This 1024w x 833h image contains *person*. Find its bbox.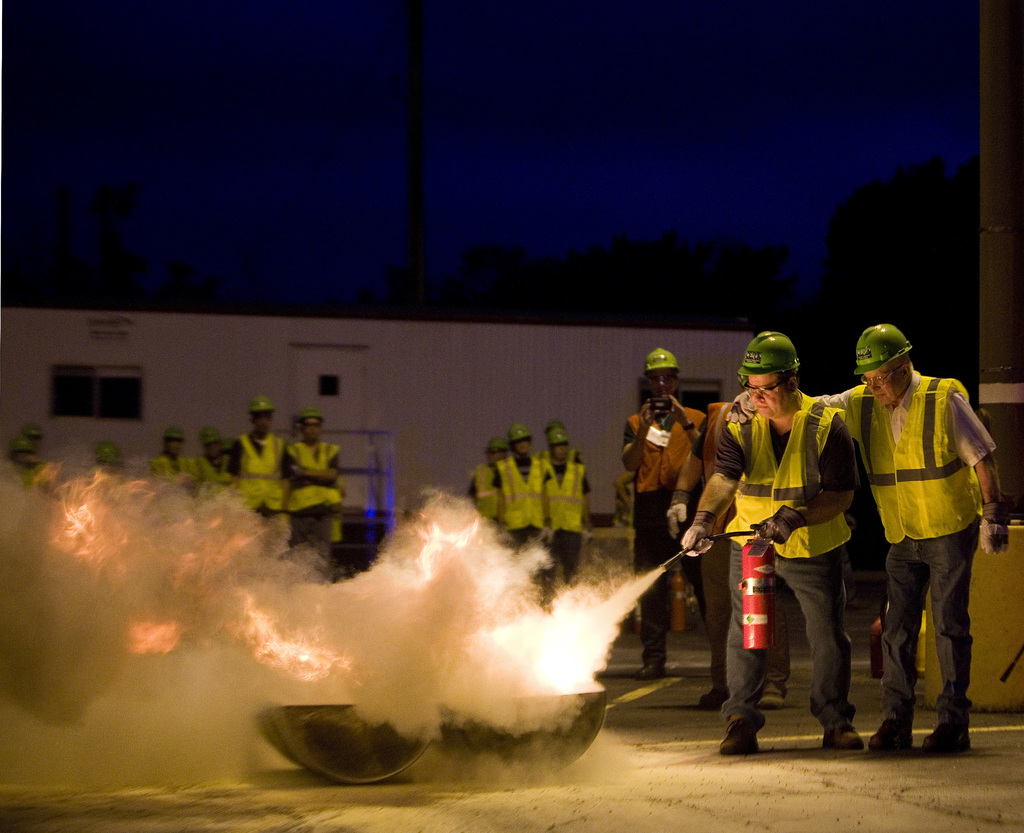
x1=145, y1=427, x2=198, y2=508.
